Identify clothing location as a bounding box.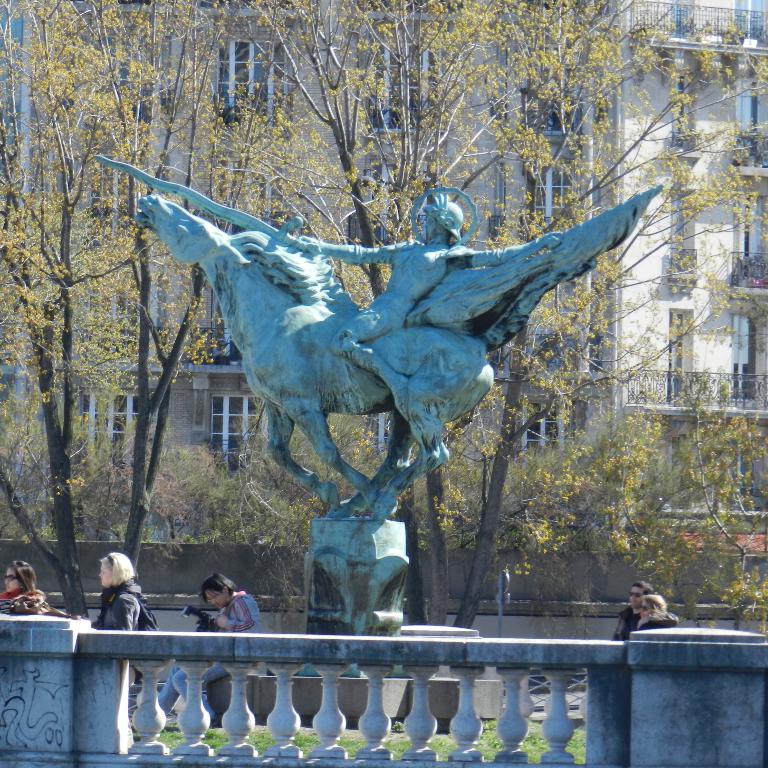
x1=160, y1=587, x2=264, y2=715.
